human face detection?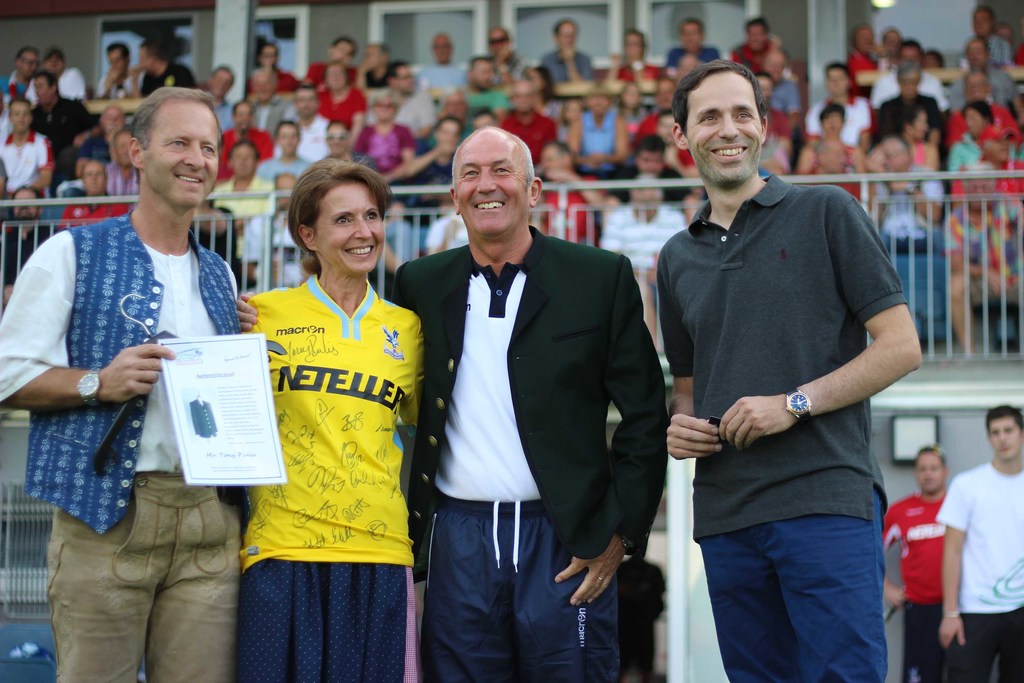
box=[439, 115, 458, 145]
